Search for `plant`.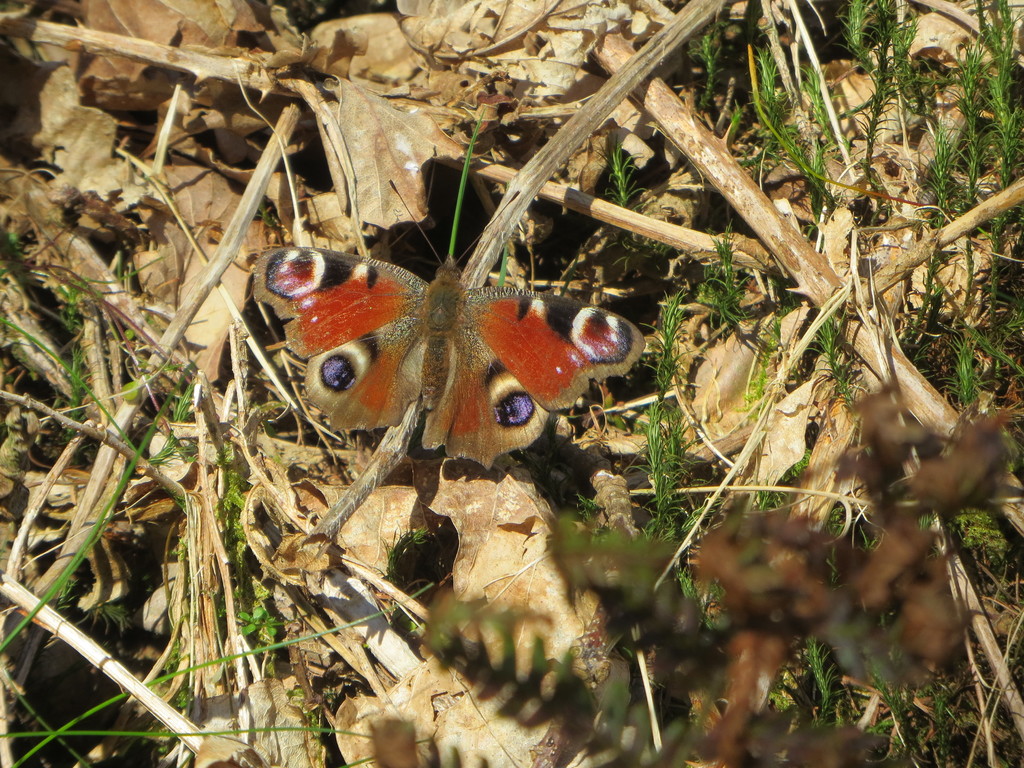
Found at [0, 371, 324, 735].
